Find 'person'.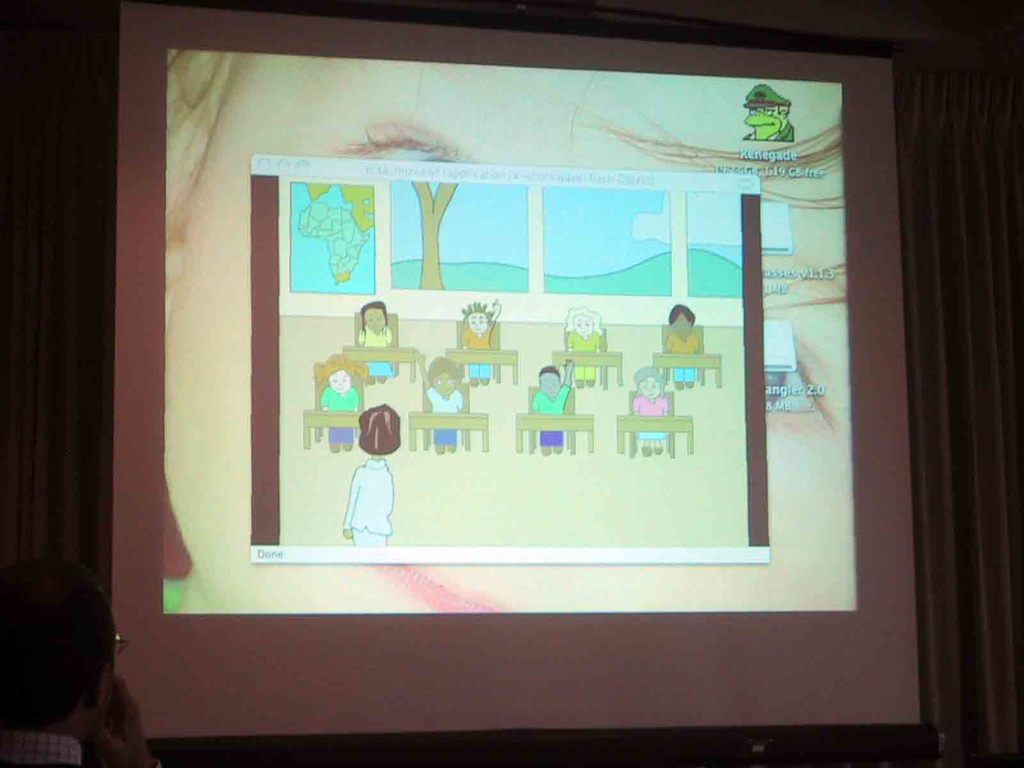
select_region(454, 308, 505, 393).
